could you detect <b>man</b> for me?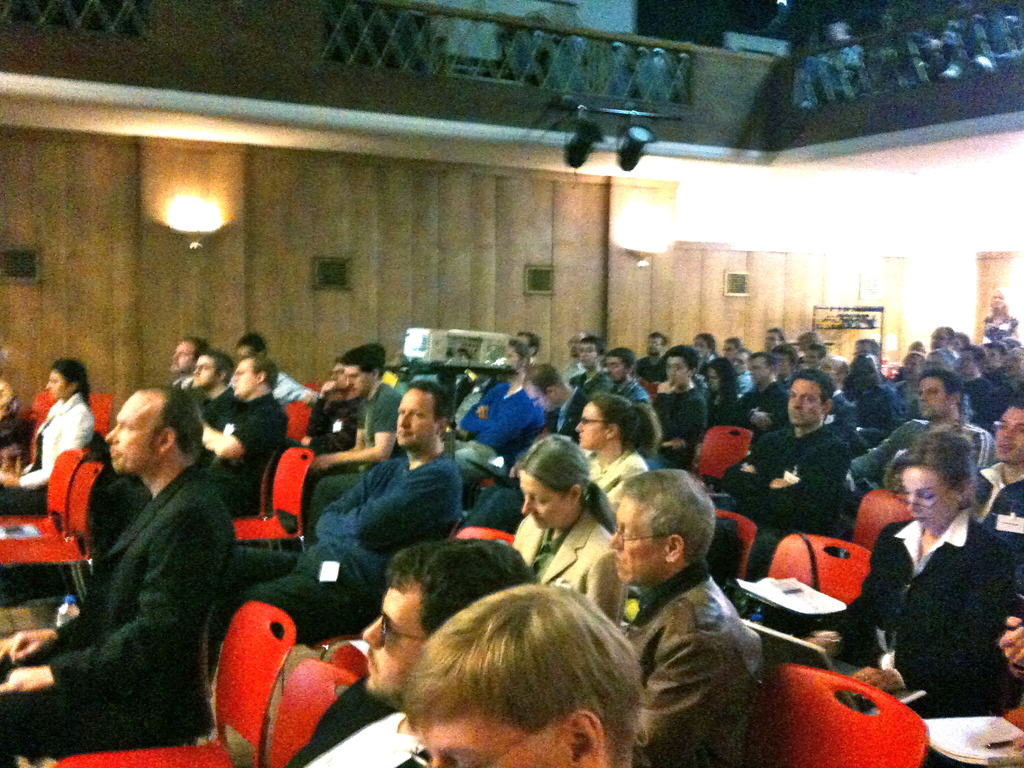
Detection result: {"left": 566, "top": 339, "right": 607, "bottom": 405}.
